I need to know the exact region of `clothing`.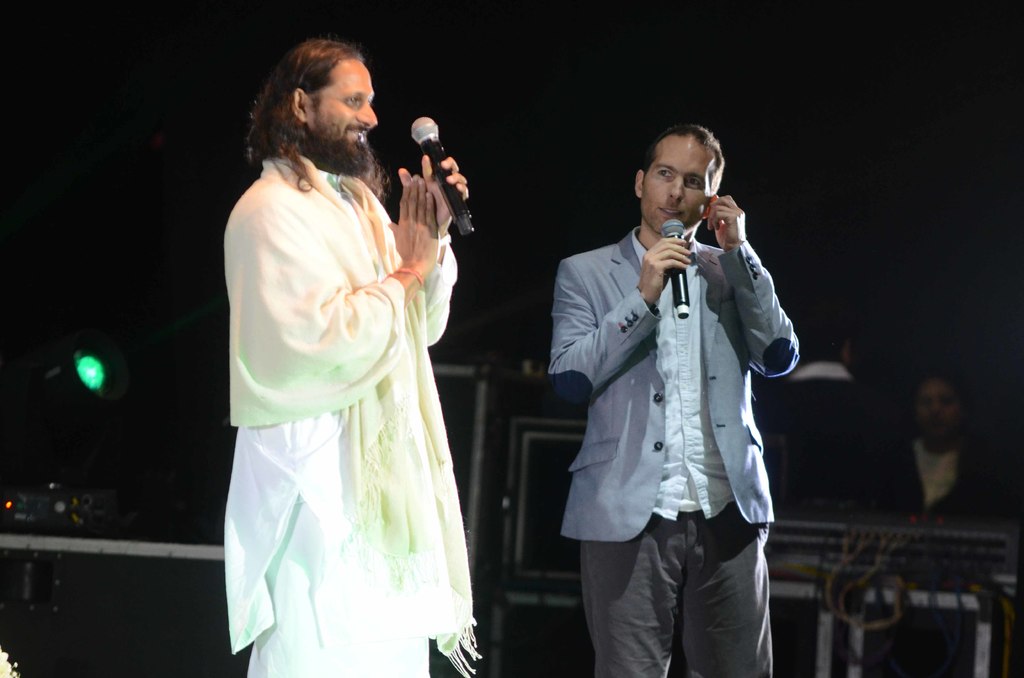
Region: <bbox>223, 149, 479, 677</bbox>.
